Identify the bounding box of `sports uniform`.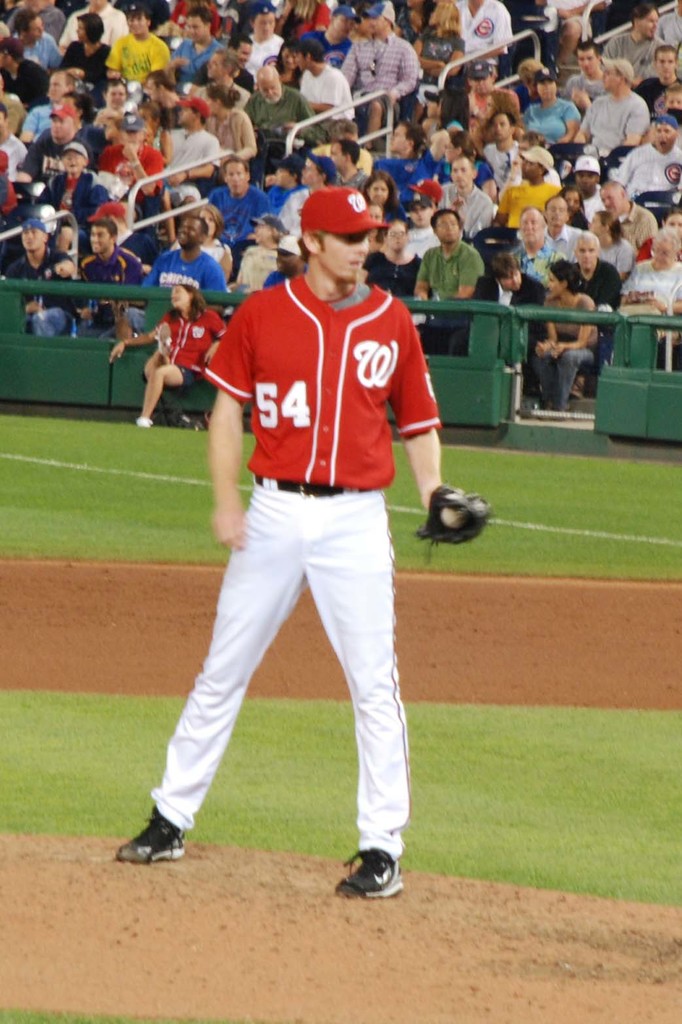
crop(617, 137, 681, 209).
